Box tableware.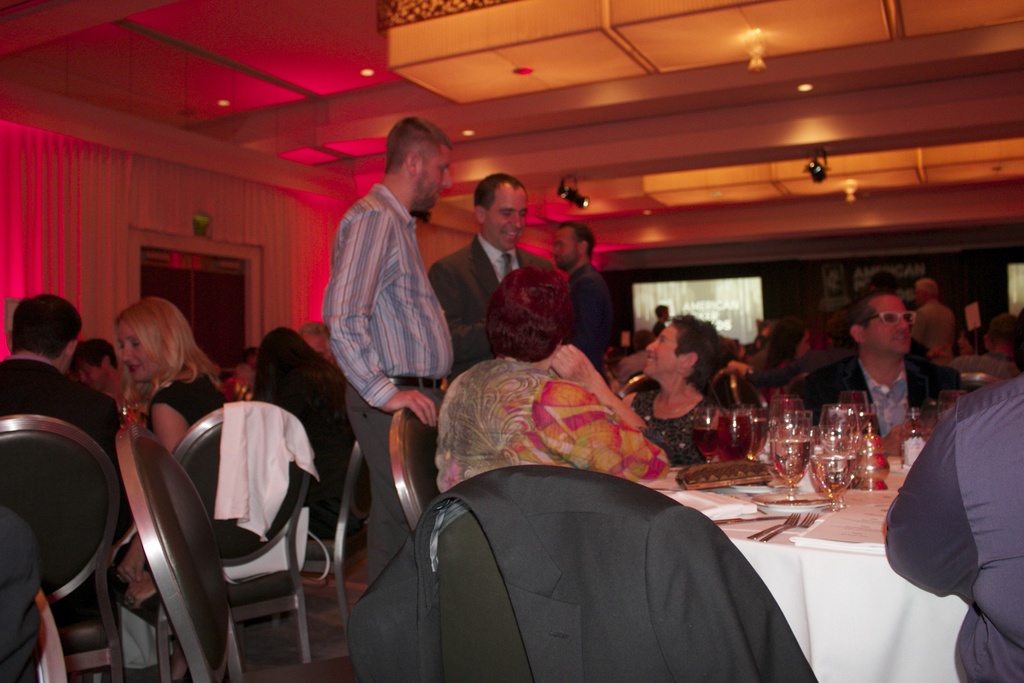
Rect(703, 511, 788, 520).
